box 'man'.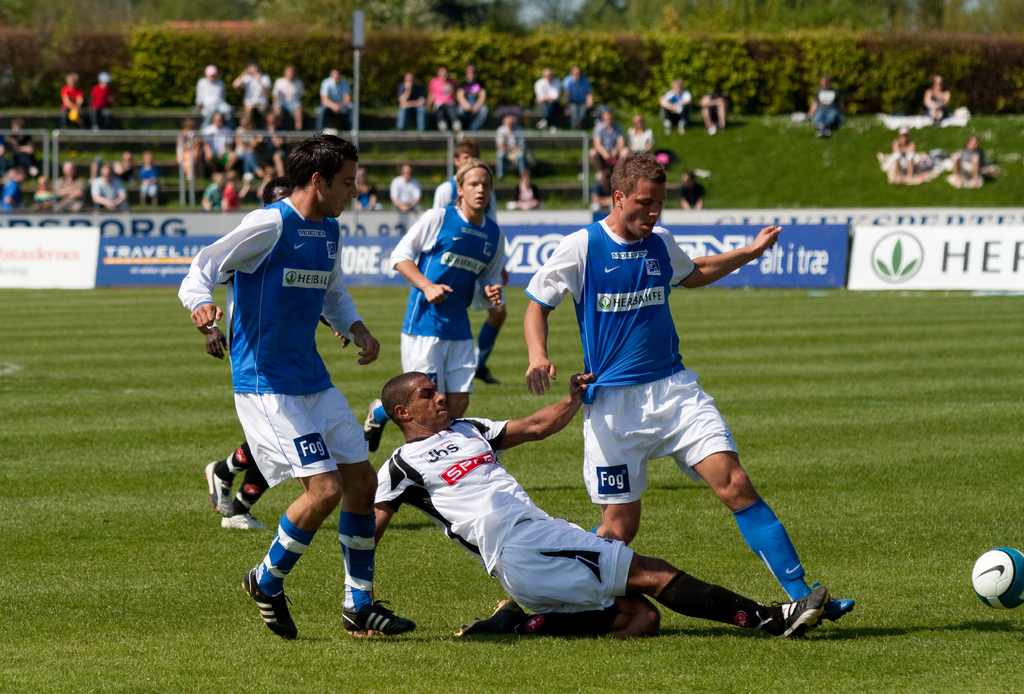
box=[312, 69, 355, 132].
